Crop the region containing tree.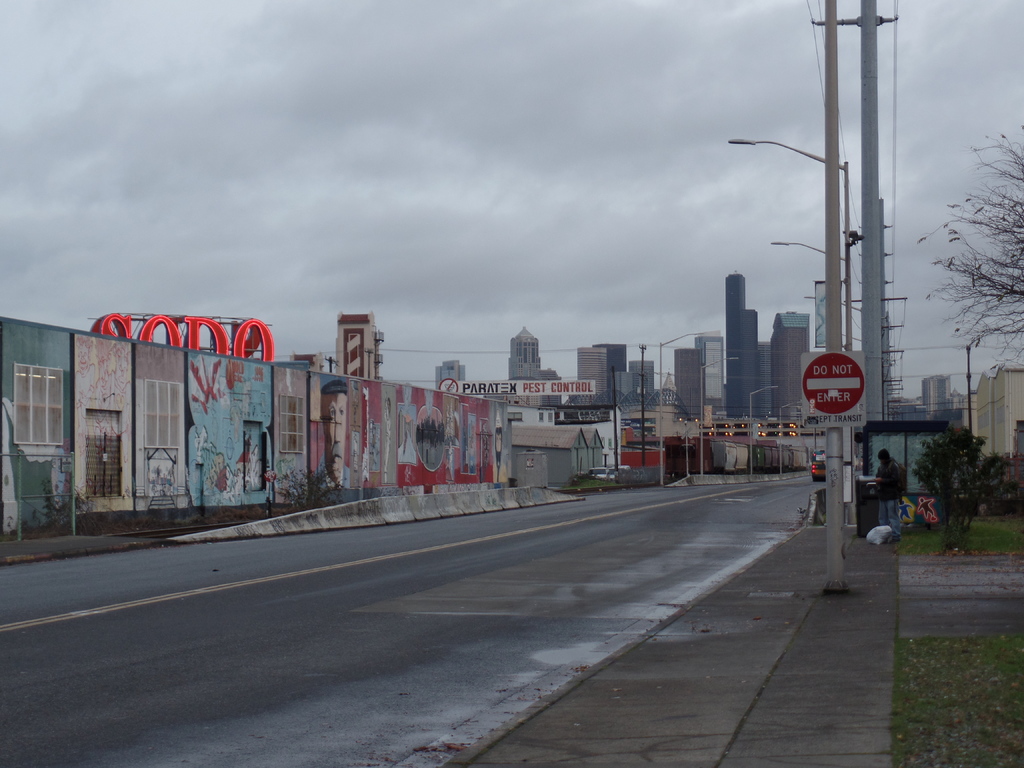
Crop region: 906,120,1023,384.
